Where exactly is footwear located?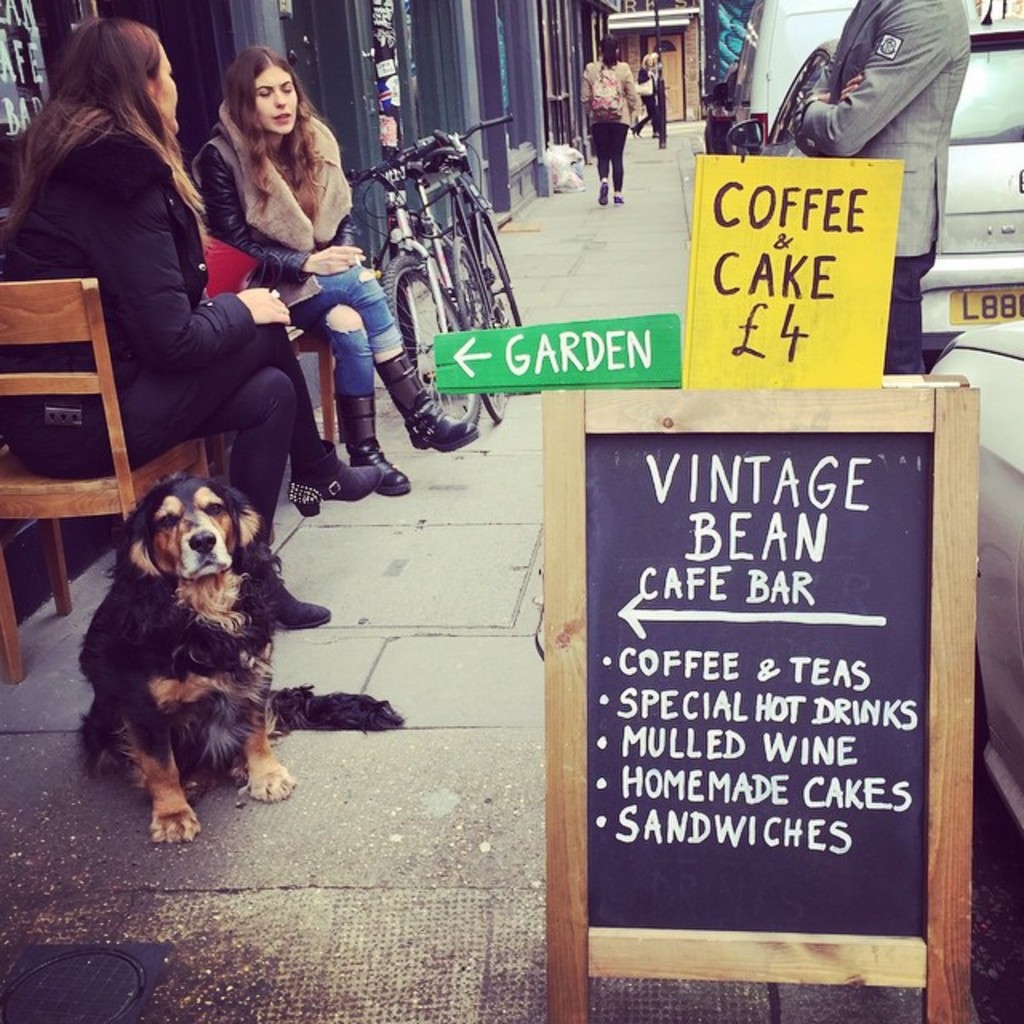
Its bounding box is [x1=286, y1=434, x2=384, y2=517].
